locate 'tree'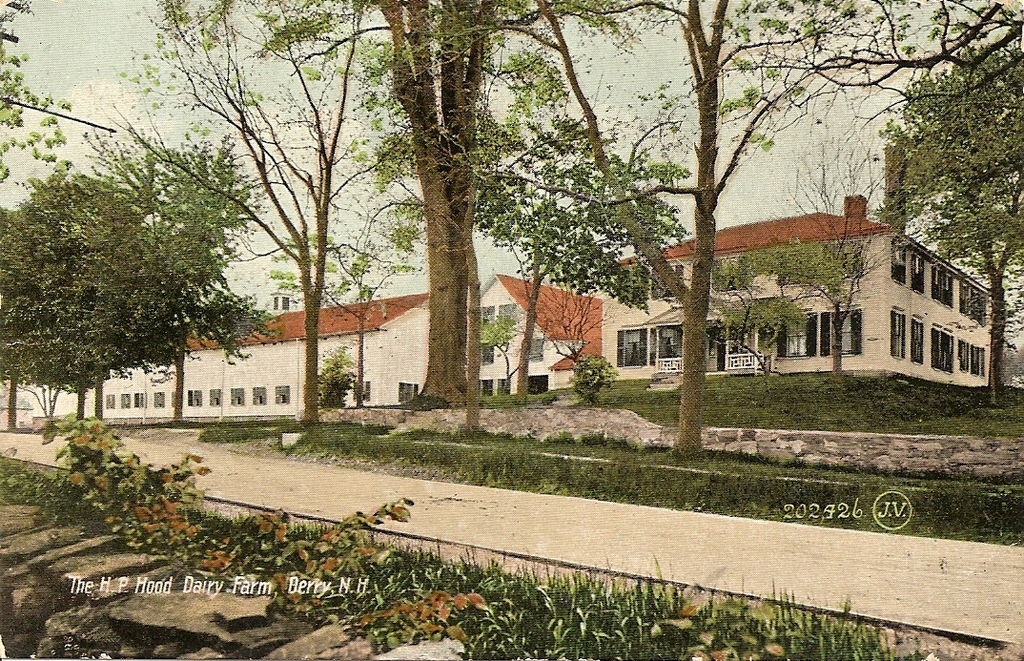
105/0/381/427
